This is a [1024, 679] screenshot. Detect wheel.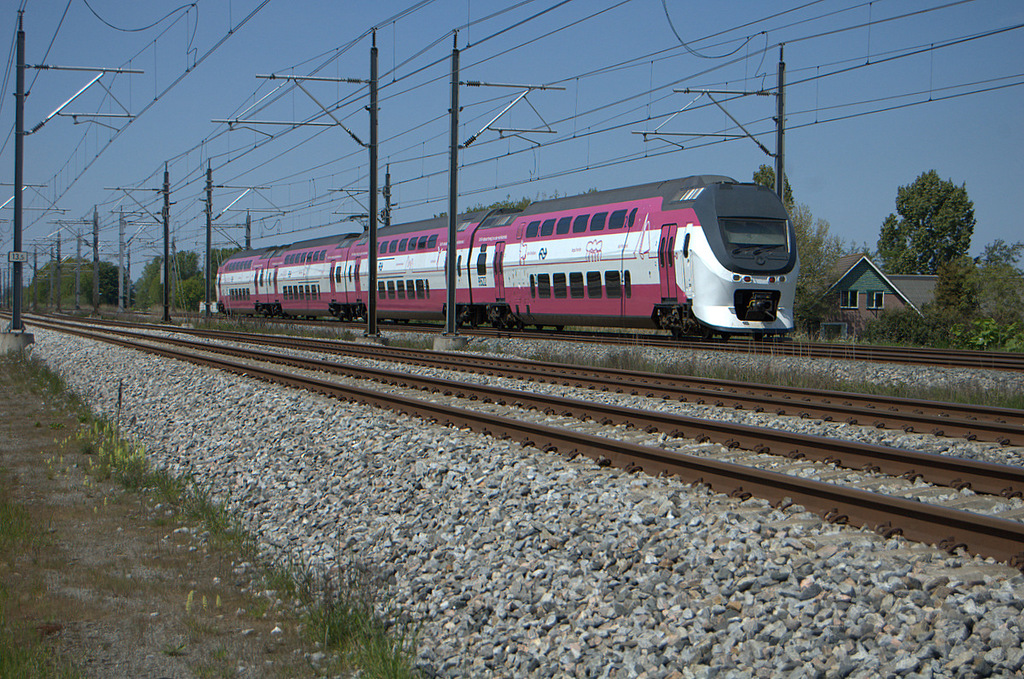
[704, 335, 714, 345].
